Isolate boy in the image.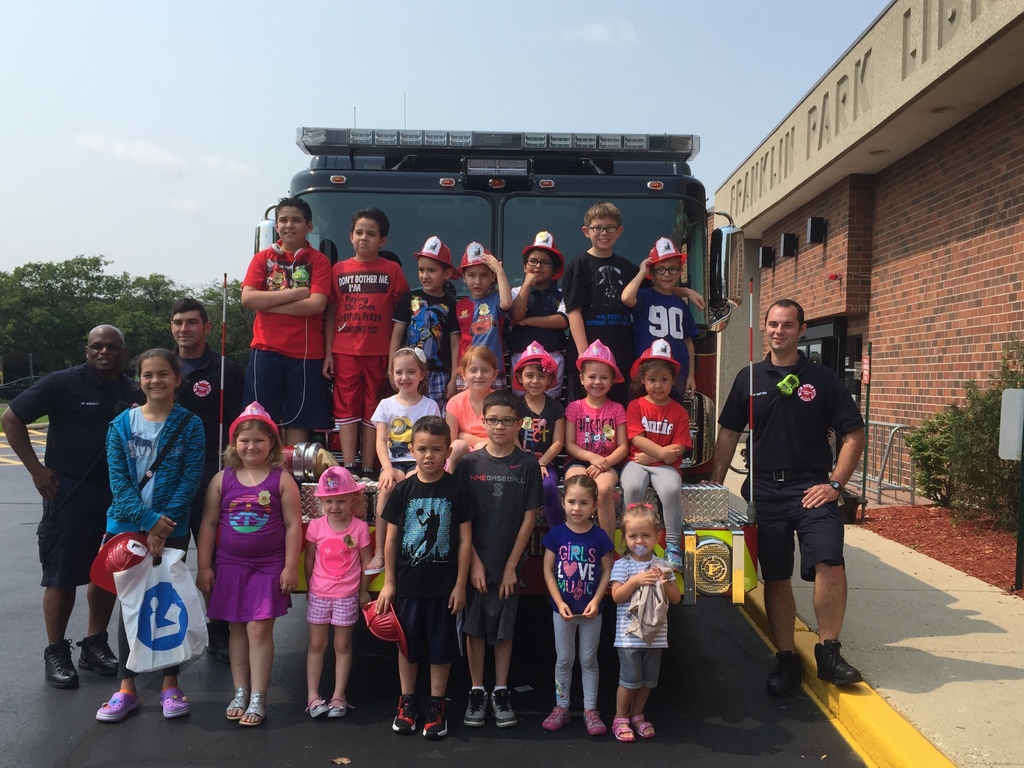
Isolated region: x1=560 y1=202 x2=708 y2=398.
